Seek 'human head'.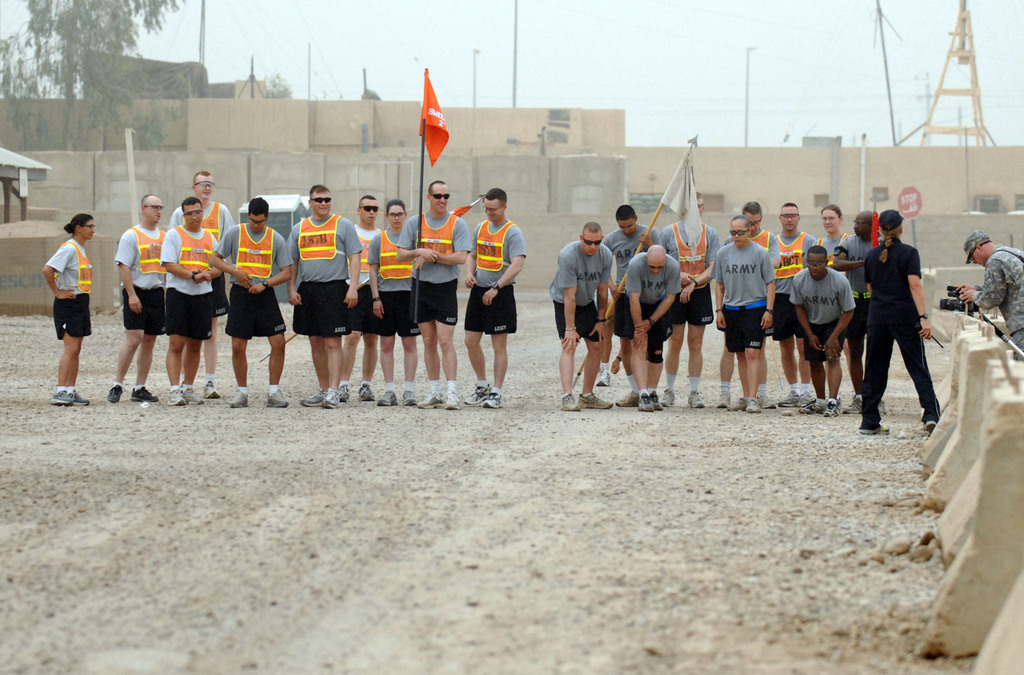
{"x1": 777, "y1": 201, "x2": 801, "y2": 232}.
